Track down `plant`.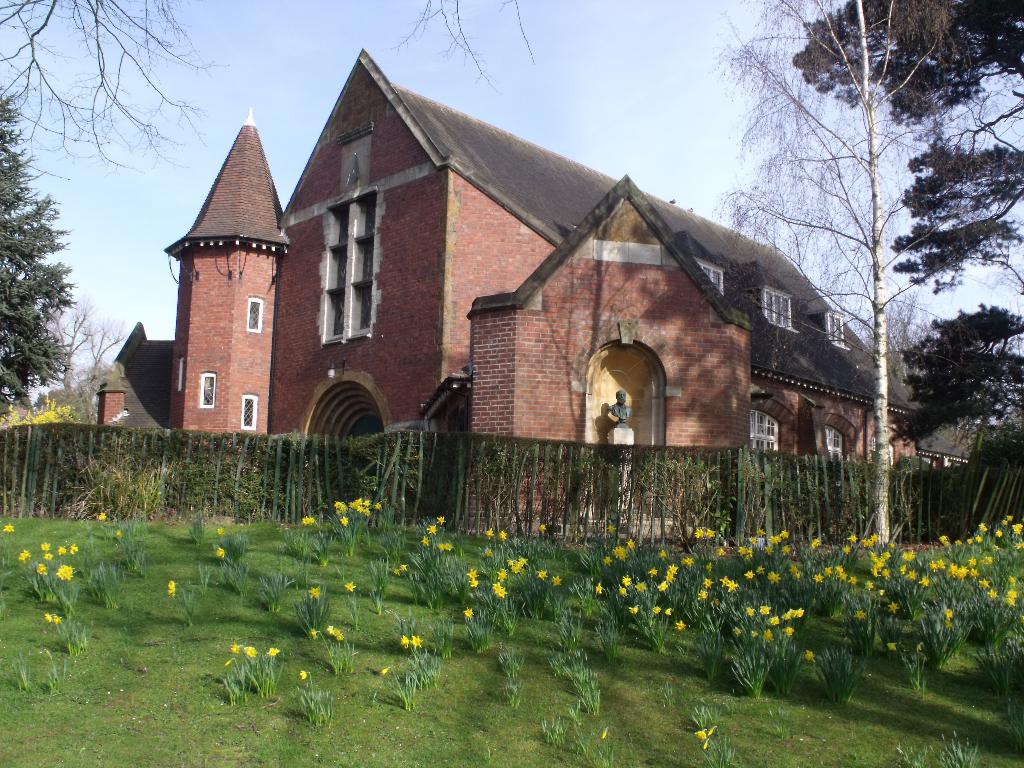
Tracked to {"left": 501, "top": 644, "right": 520, "bottom": 709}.
